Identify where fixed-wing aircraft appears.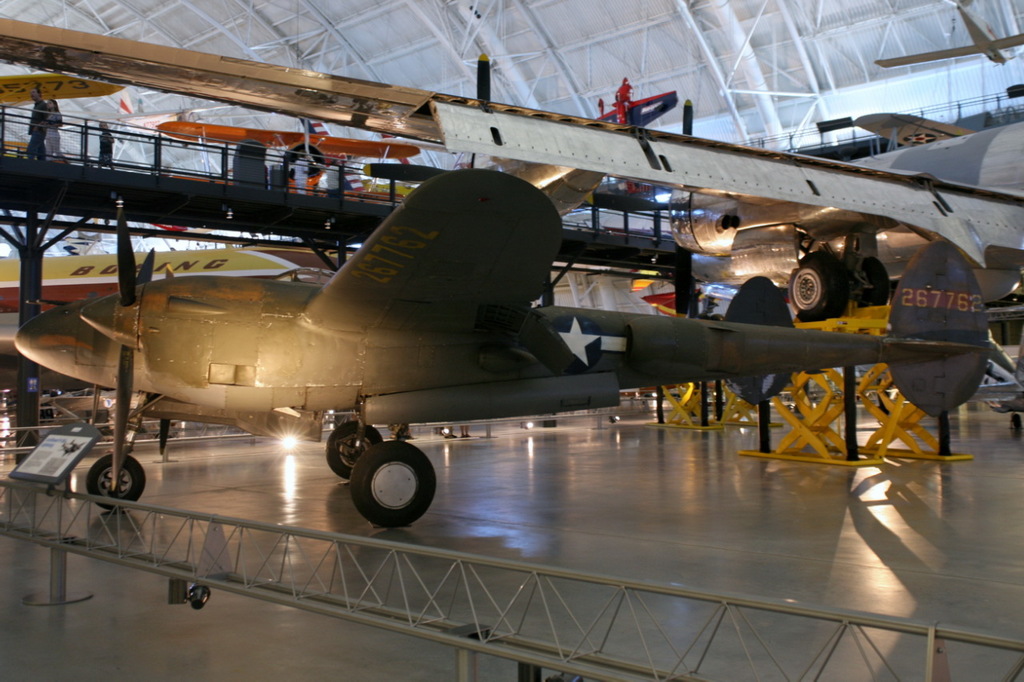
Appears at locate(666, 127, 1023, 323).
